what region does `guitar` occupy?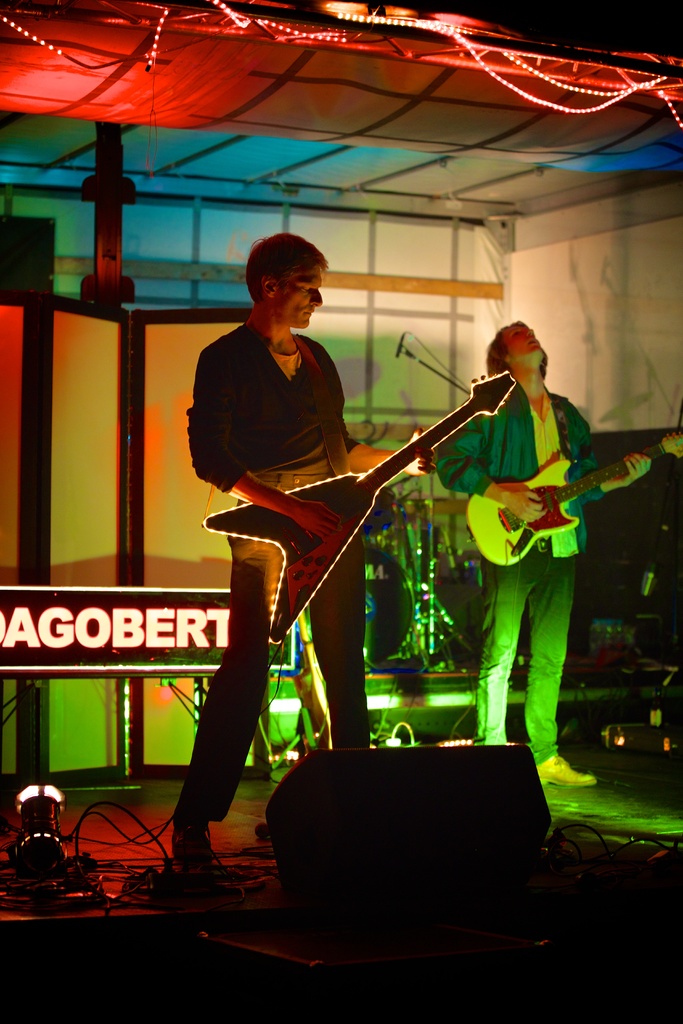
region(467, 429, 682, 566).
